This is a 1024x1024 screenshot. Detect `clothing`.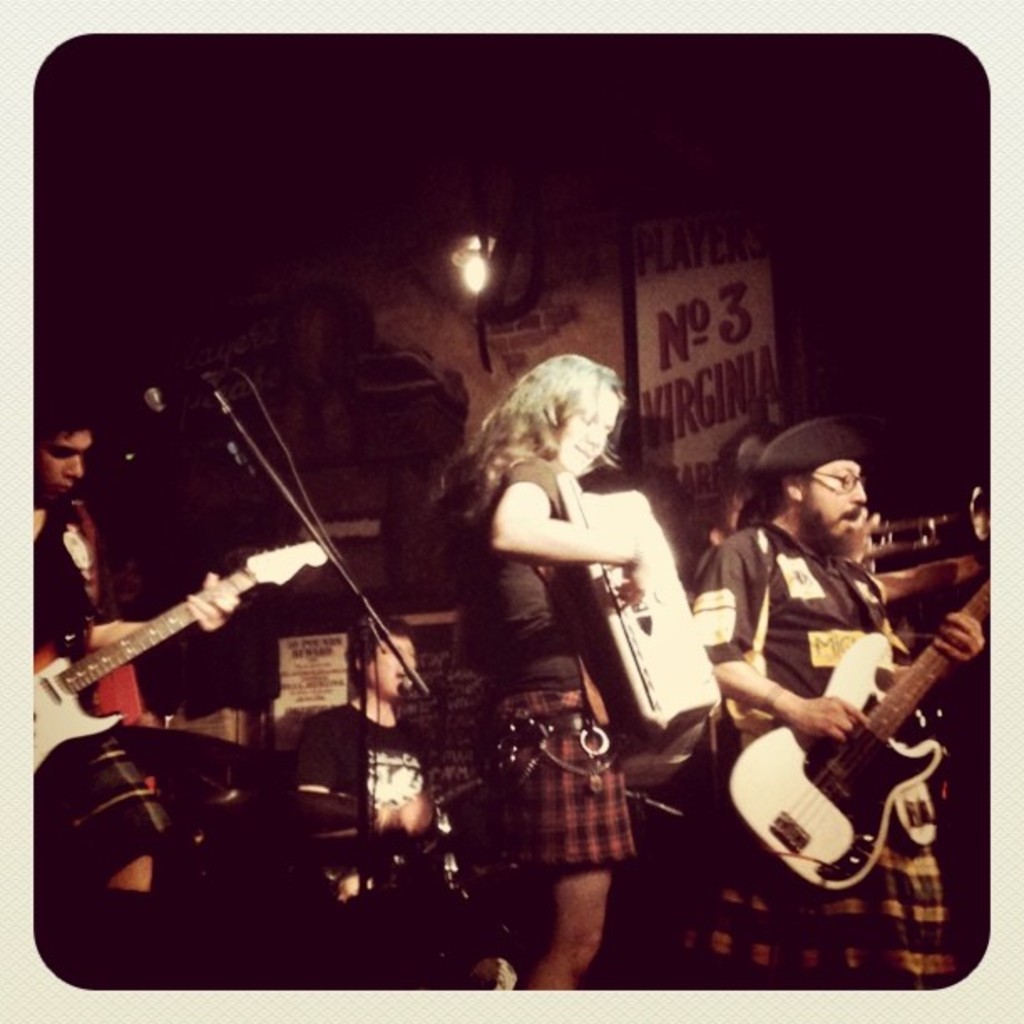
[left=298, top=701, right=458, bottom=875].
